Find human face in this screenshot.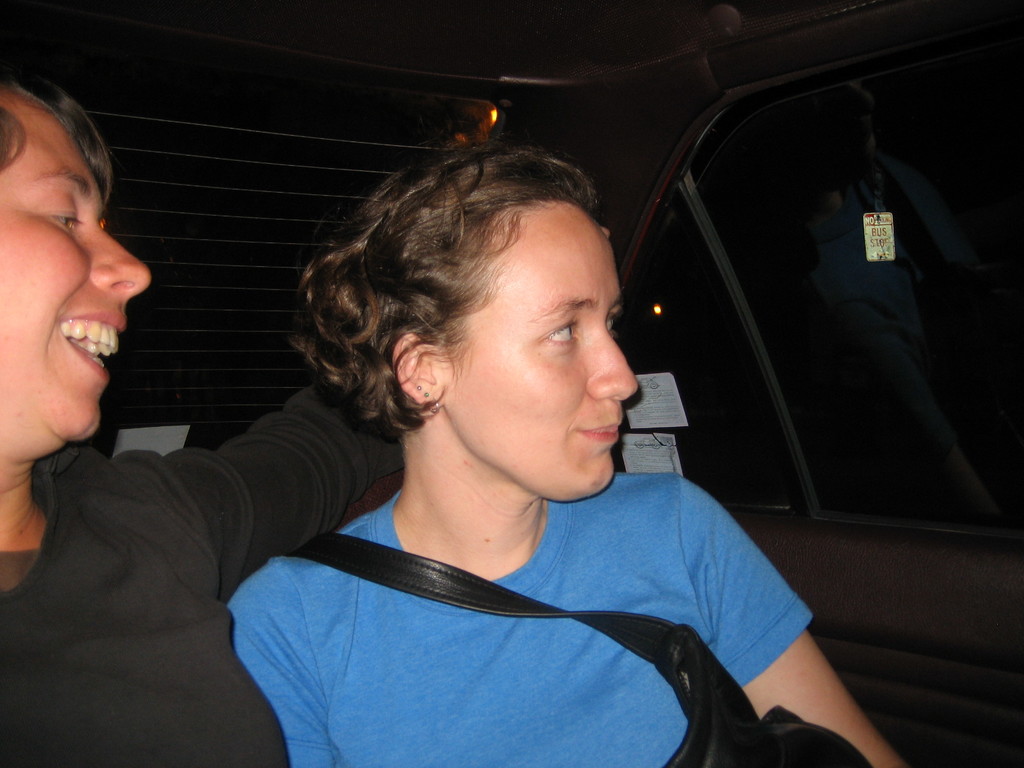
The bounding box for human face is Rect(0, 95, 152, 463).
